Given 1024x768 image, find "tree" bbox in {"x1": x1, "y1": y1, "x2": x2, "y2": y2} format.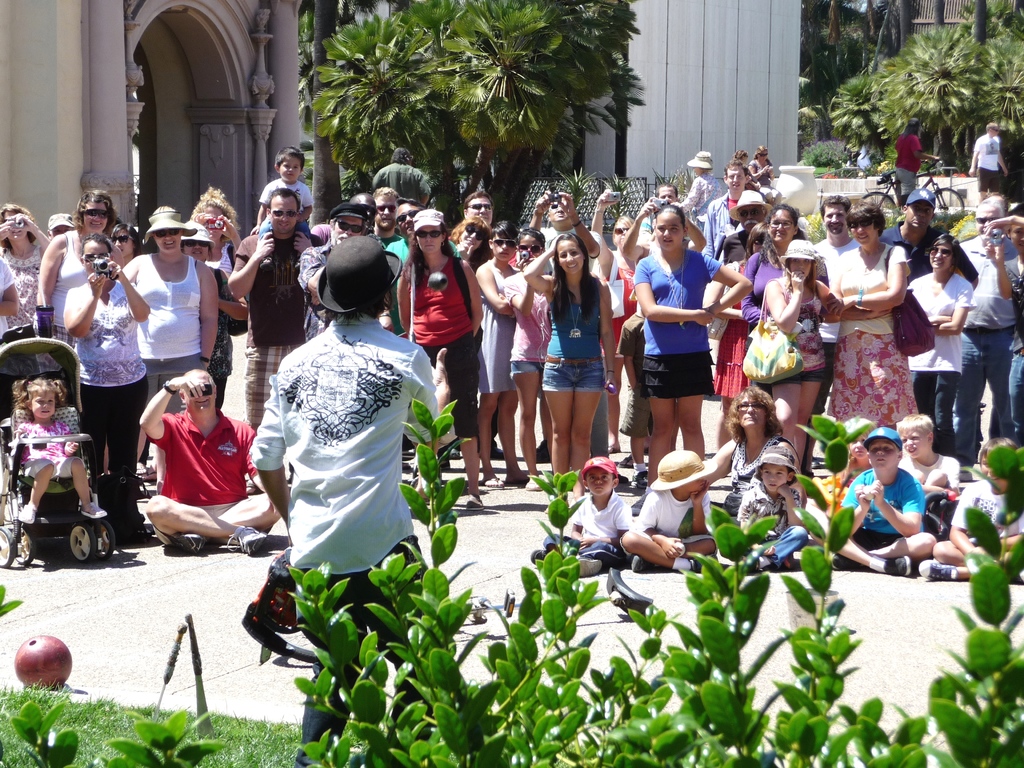
{"x1": 819, "y1": 7, "x2": 1016, "y2": 172}.
